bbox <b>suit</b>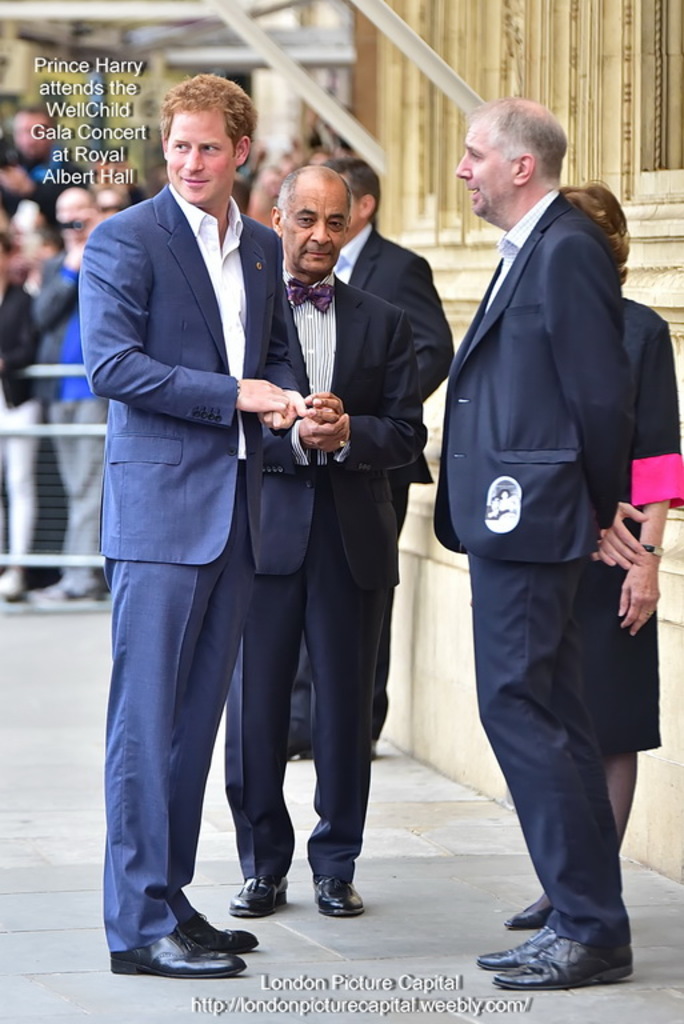
(x1=225, y1=269, x2=428, y2=881)
